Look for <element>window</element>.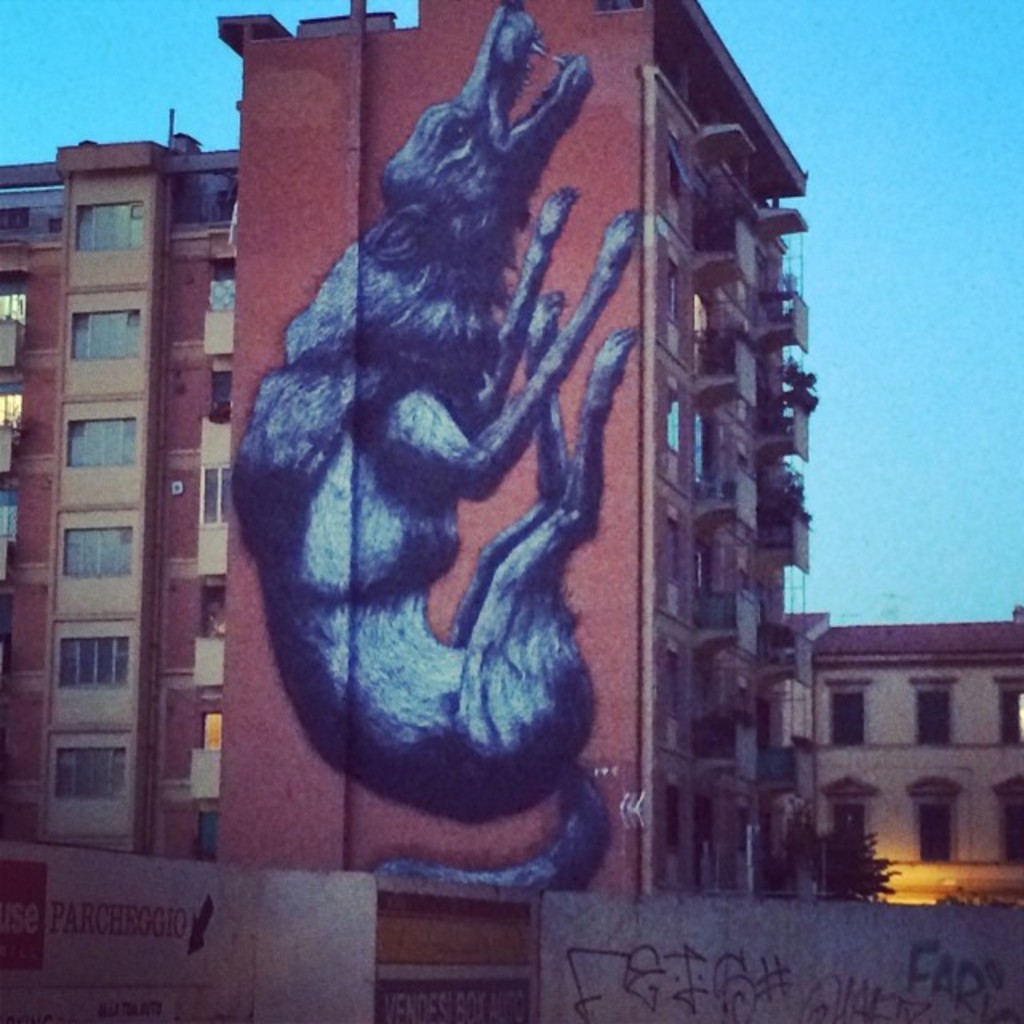
Found: (left=59, top=522, right=138, bottom=582).
